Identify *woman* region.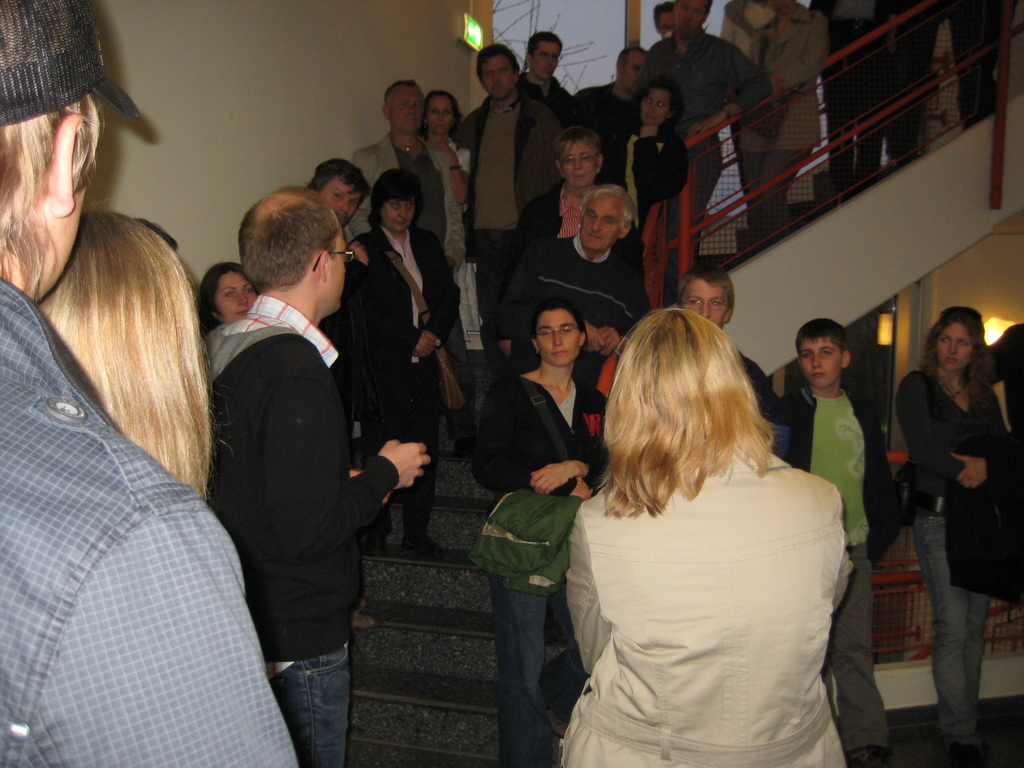
Region: pyautogui.locateOnScreen(541, 290, 876, 766).
